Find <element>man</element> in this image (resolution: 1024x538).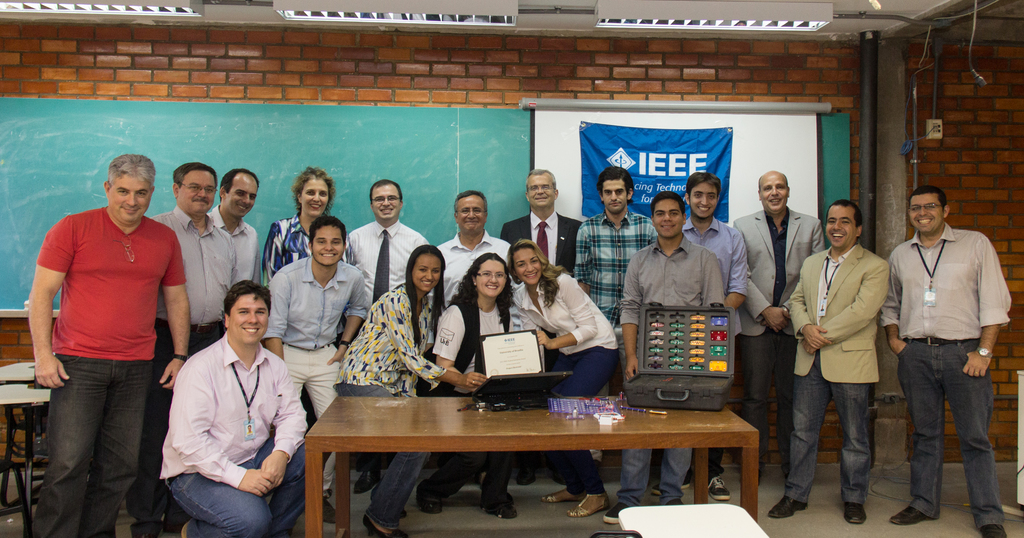
region(651, 172, 748, 501).
